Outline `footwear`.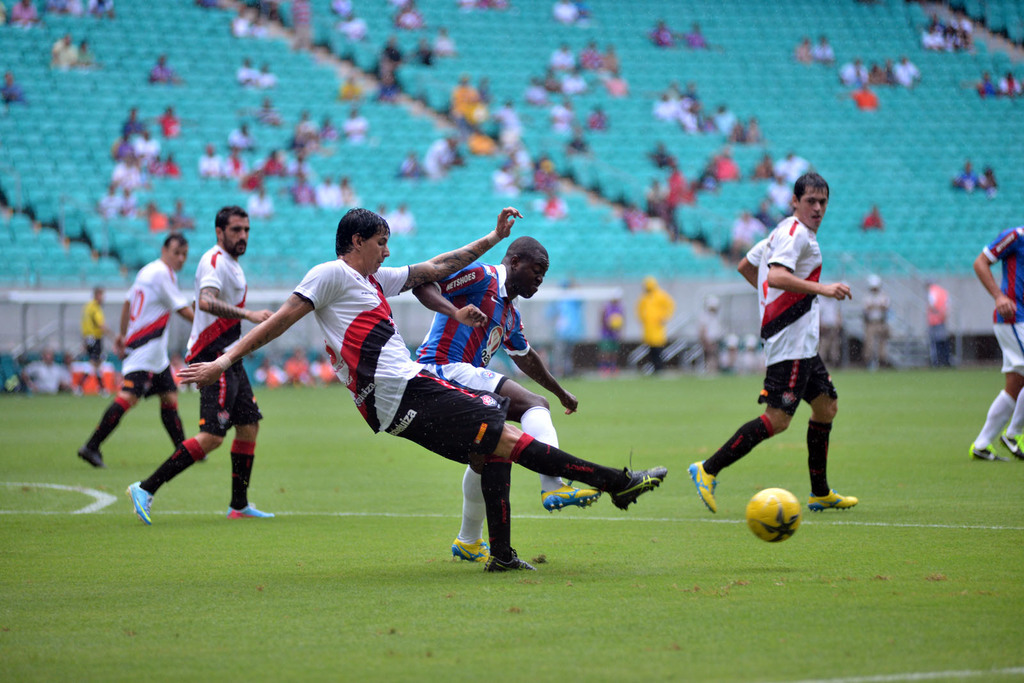
Outline: [x1=609, y1=446, x2=668, y2=510].
